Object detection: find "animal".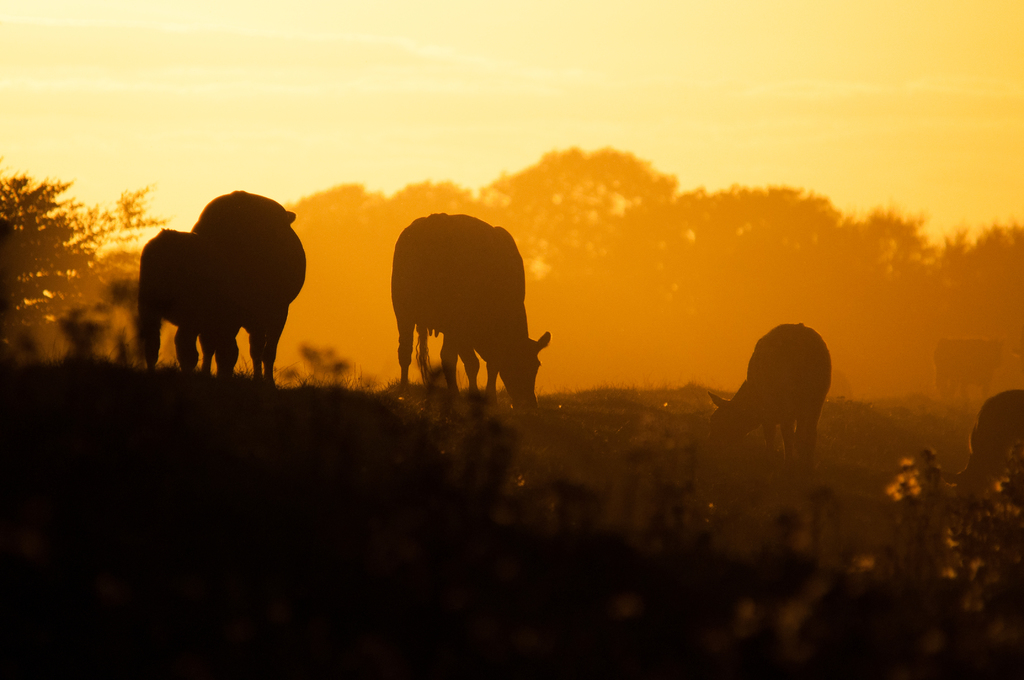
945, 385, 1023, 496.
